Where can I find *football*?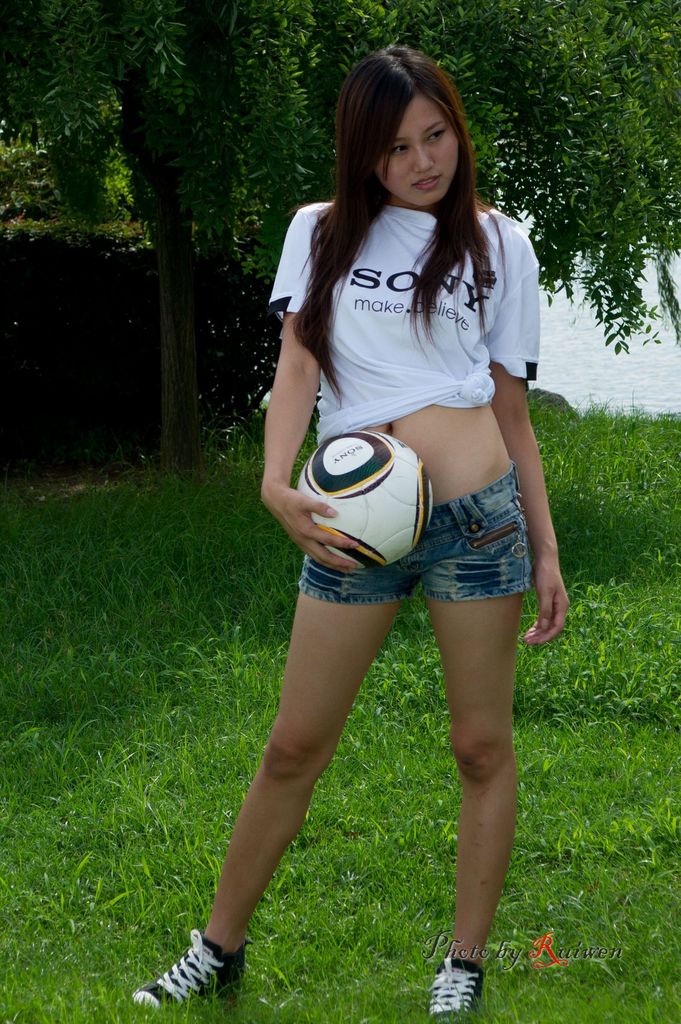
You can find it at <region>292, 428, 443, 563</region>.
